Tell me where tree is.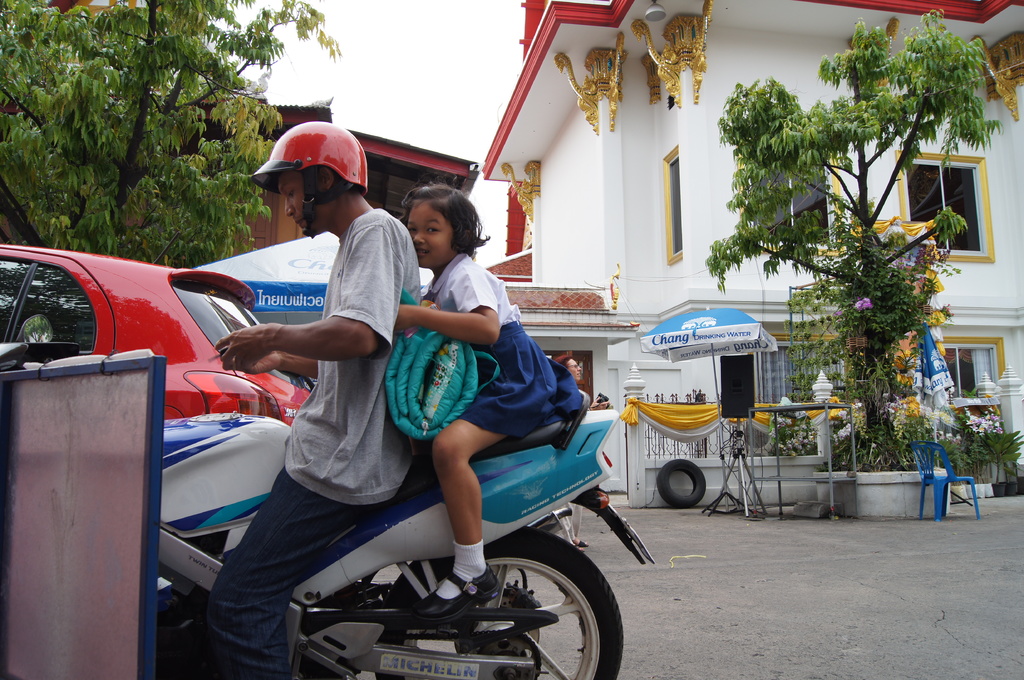
tree is at rect(0, 0, 352, 272).
